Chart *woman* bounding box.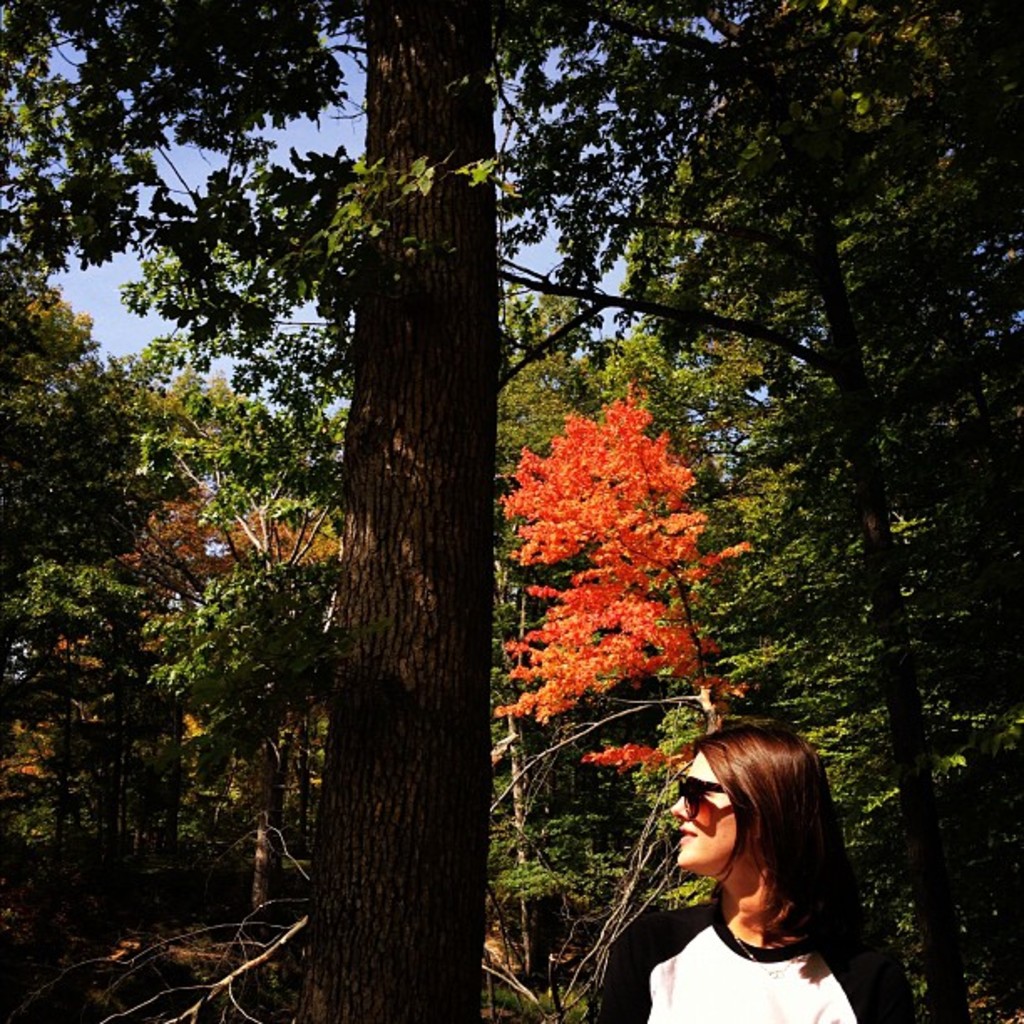
Charted: rect(609, 703, 892, 1017).
